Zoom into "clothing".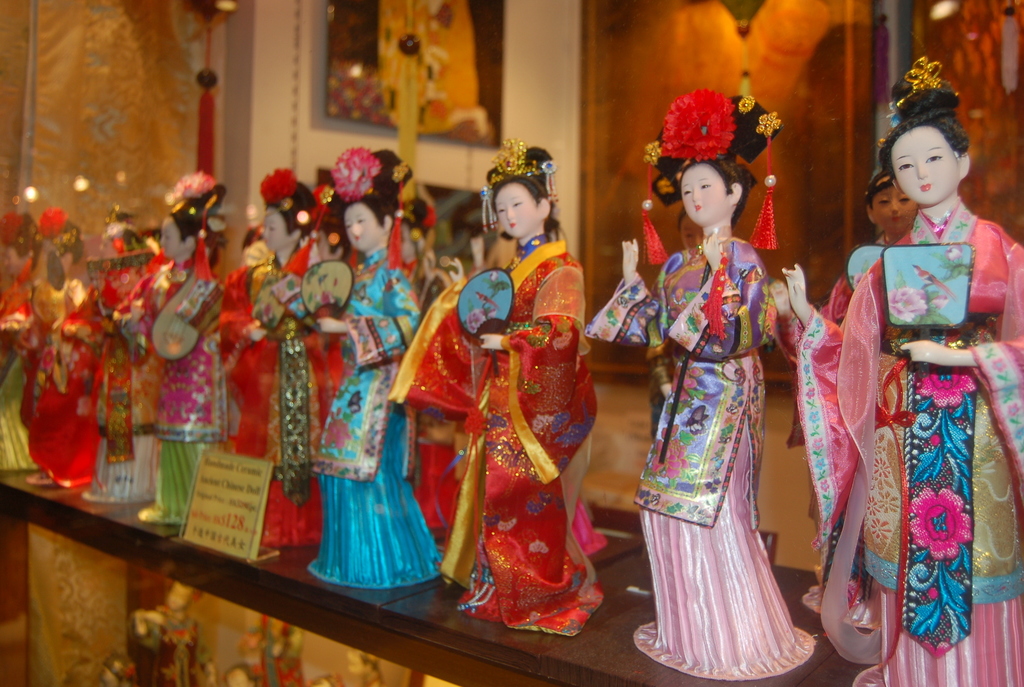
Zoom target: crop(217, 263, 333, 546).
